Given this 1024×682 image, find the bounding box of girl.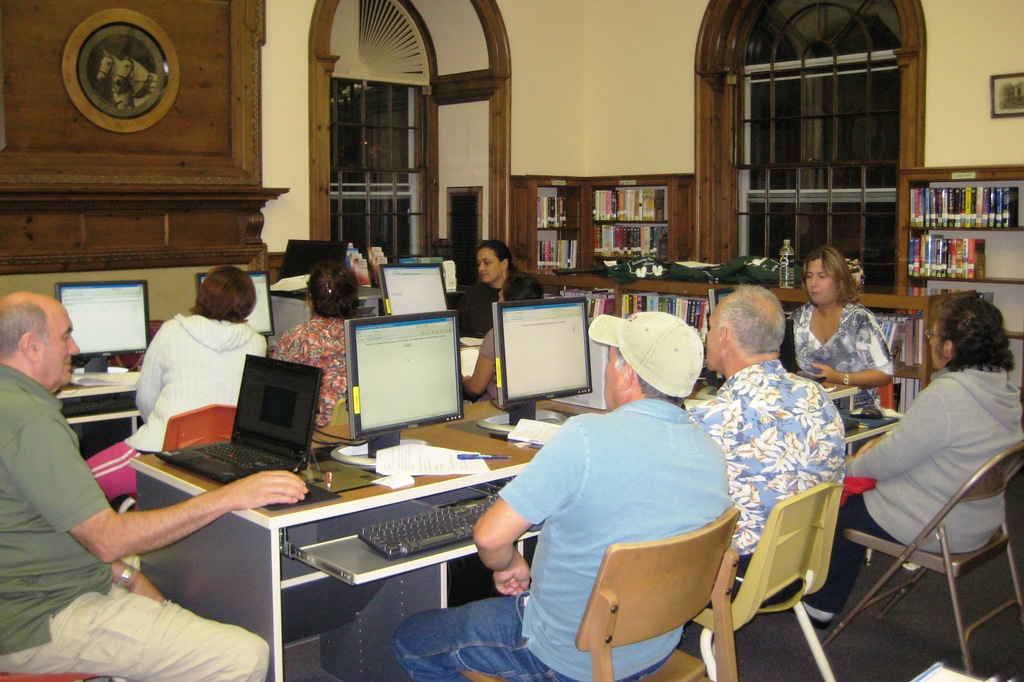
bbox=[84, 266, 267, 496].
